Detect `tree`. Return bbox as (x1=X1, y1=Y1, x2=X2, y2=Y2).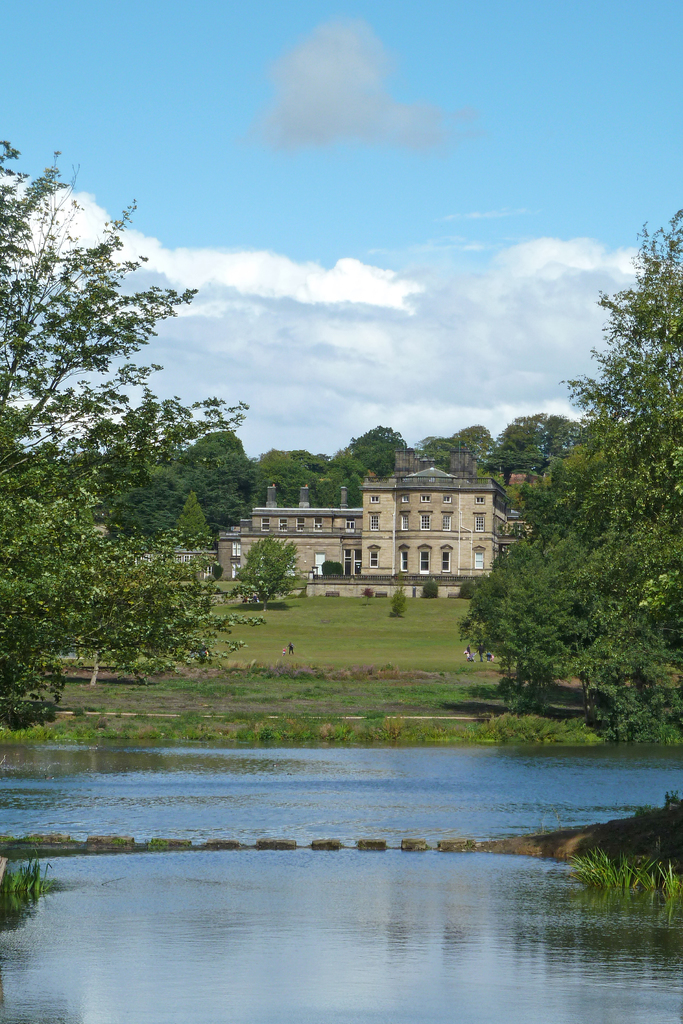
(x1=416, y1=415, x2=495, y2=524).
